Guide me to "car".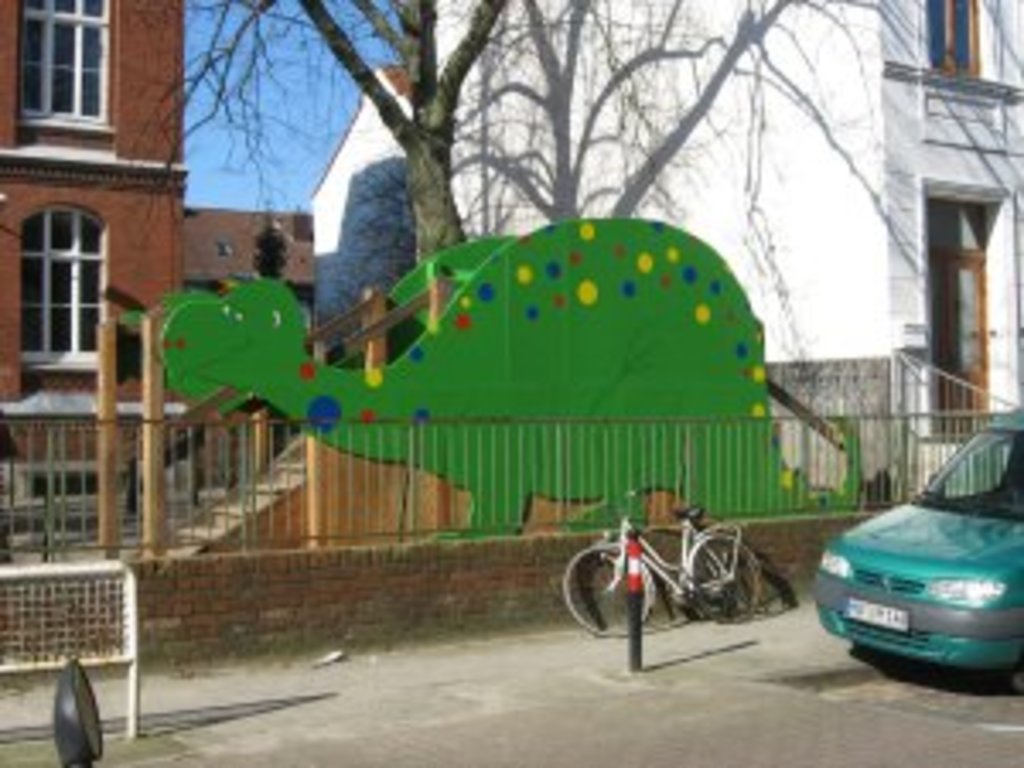
Guidance: [816, 430, 1010, 689].
